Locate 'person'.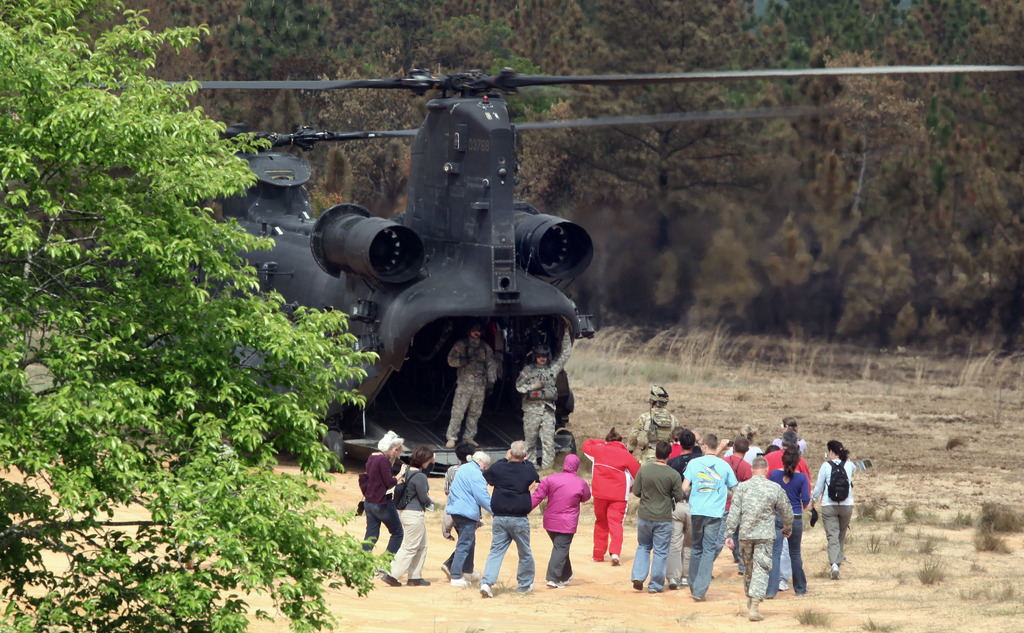
Bounding box: BBox(444, 319, 502, 444).
